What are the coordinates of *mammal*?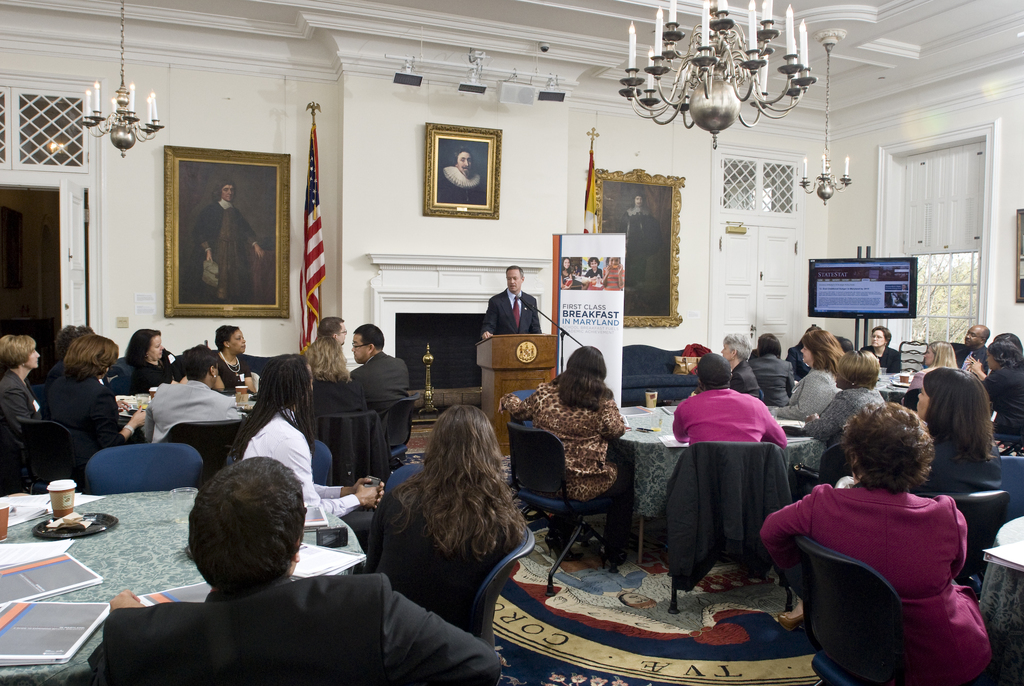
select_region(749, 332, 796, 402).
